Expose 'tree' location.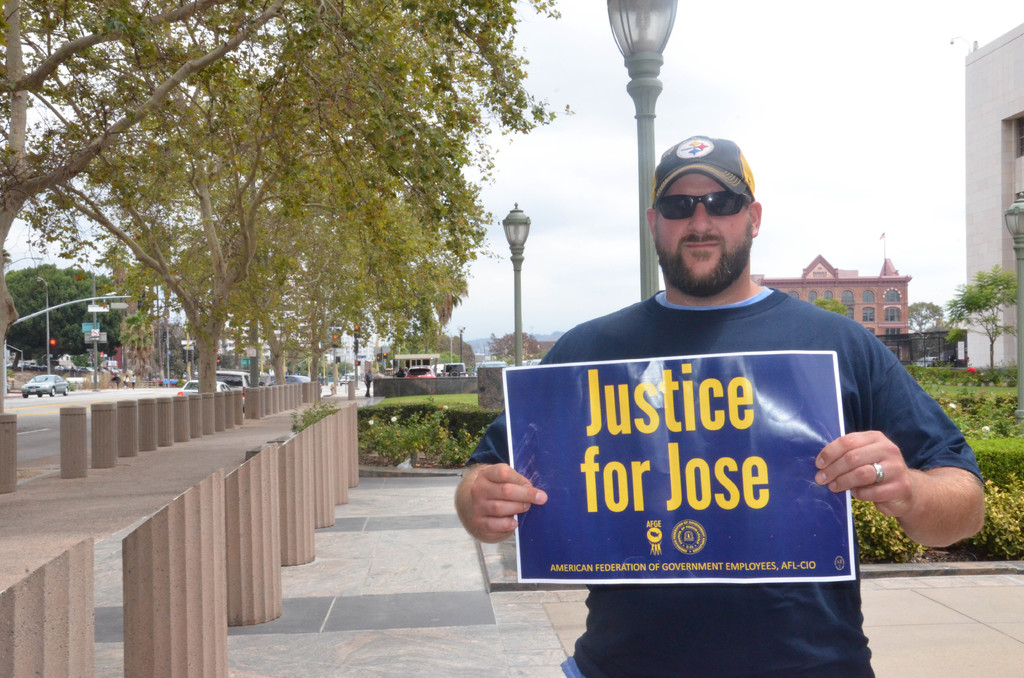
Exposed at BBox(486, 327, 544, 365).
